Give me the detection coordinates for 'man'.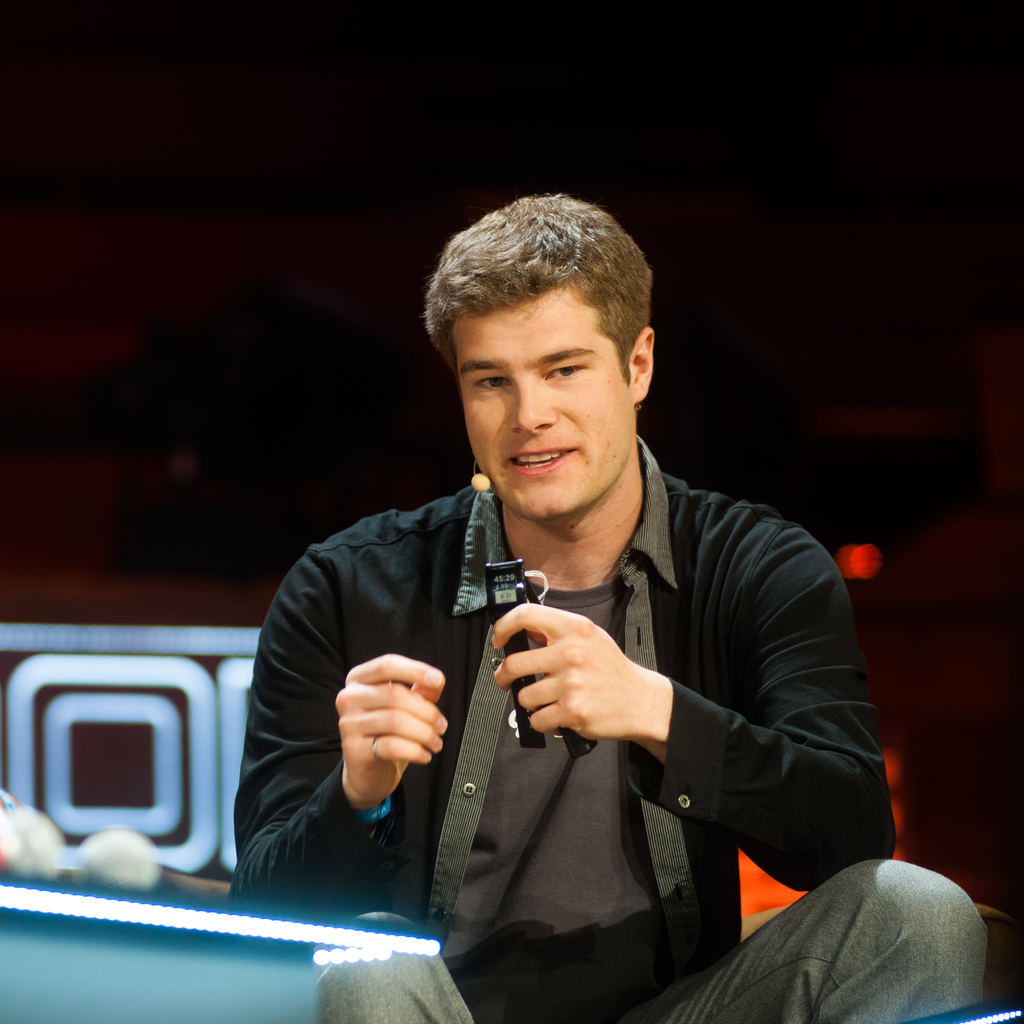
[229,193,989,1023].
